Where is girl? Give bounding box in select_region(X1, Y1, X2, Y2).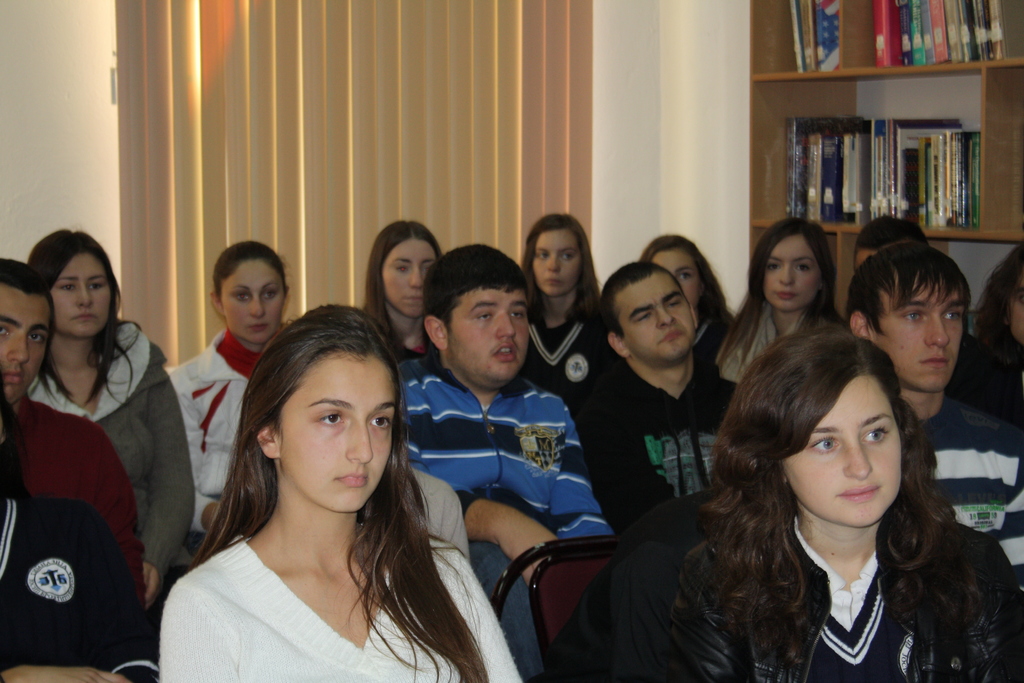
select_region(163, 306, 522, 682).
